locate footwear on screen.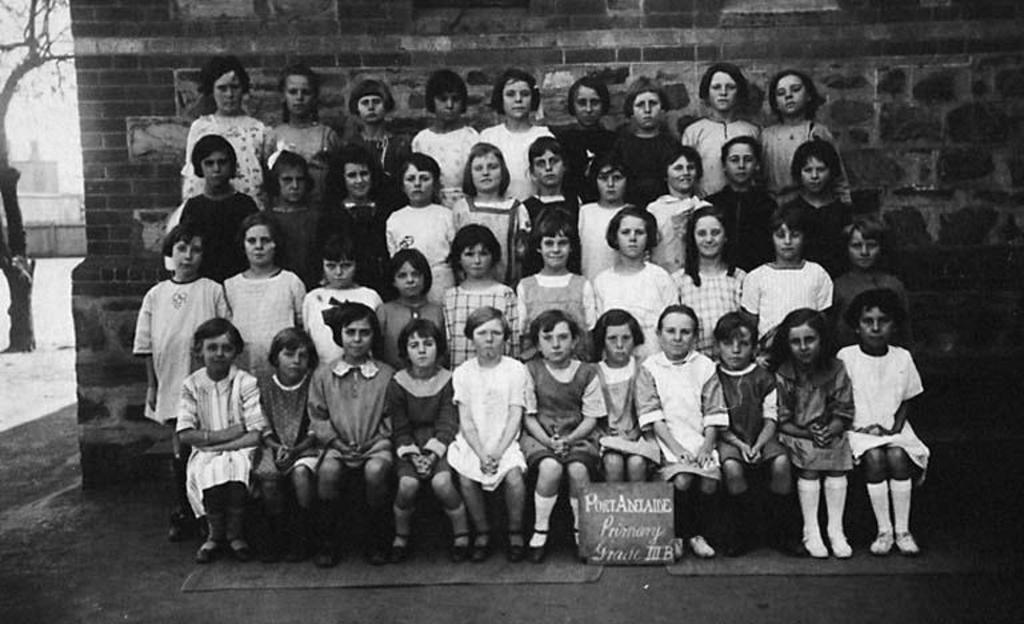
On screen at 723, 533, 764, 559.
